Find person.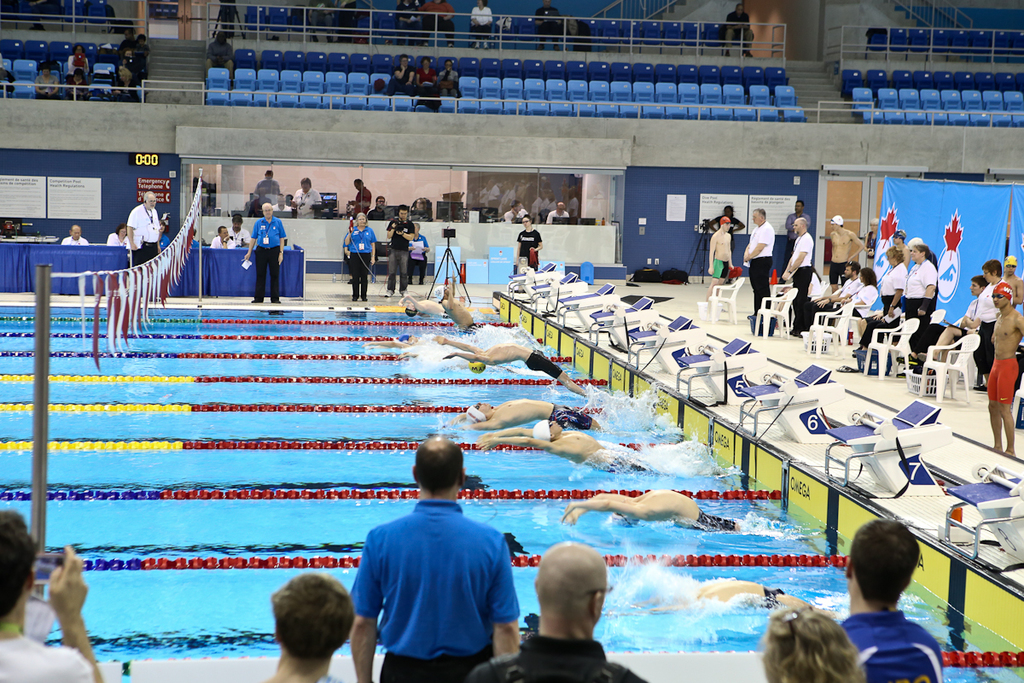
(350,441,519,682).
